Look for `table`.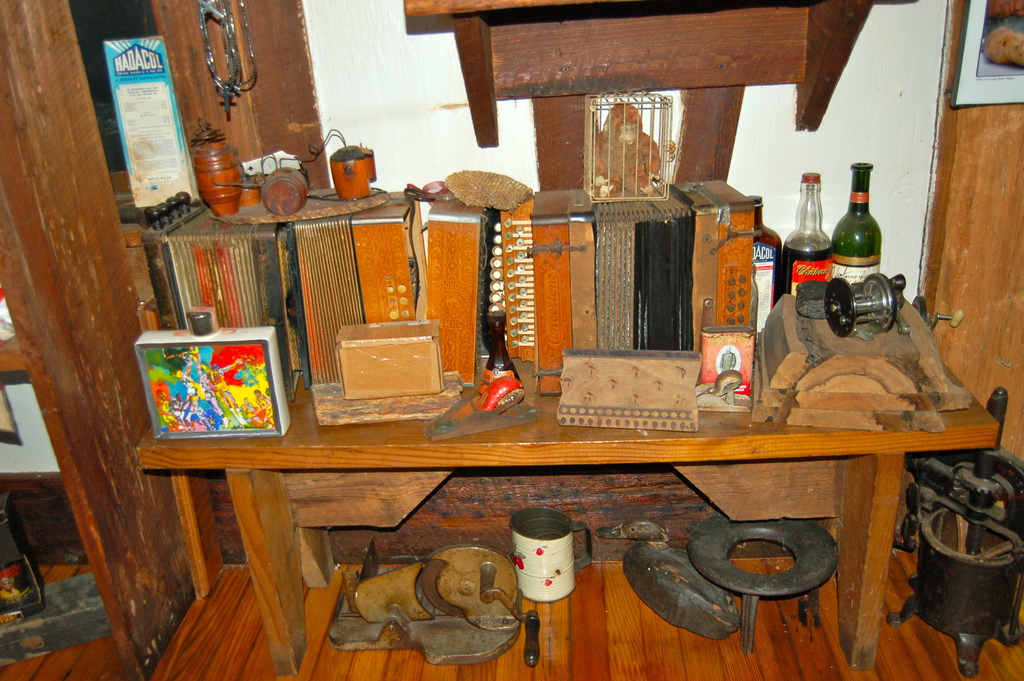
Found: region(119, 286, 1001, 672).
